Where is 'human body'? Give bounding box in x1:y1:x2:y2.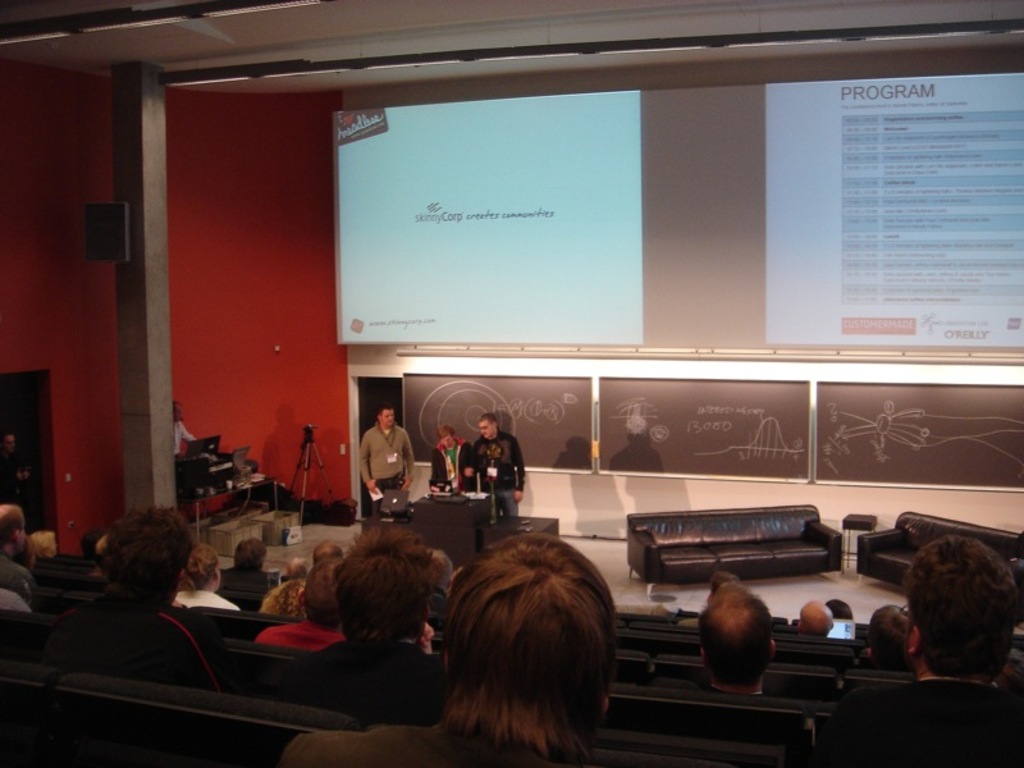
40:504:228:690.
